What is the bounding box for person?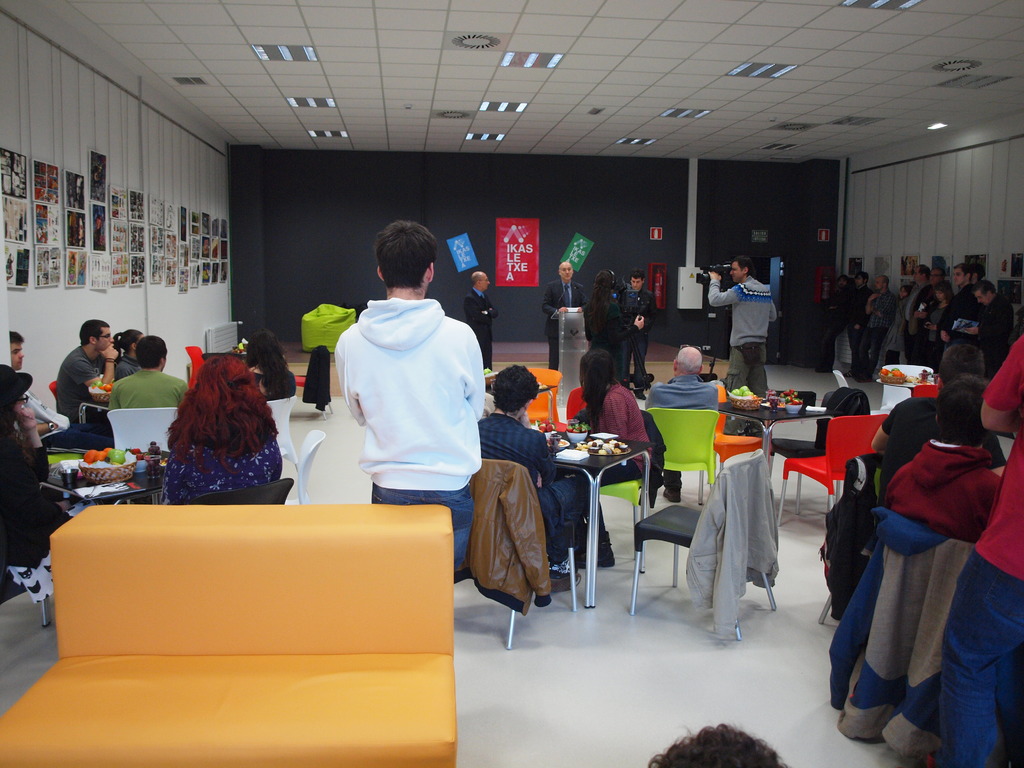
pyautogui.locateOnScreen(481, 359, 579, 601).
